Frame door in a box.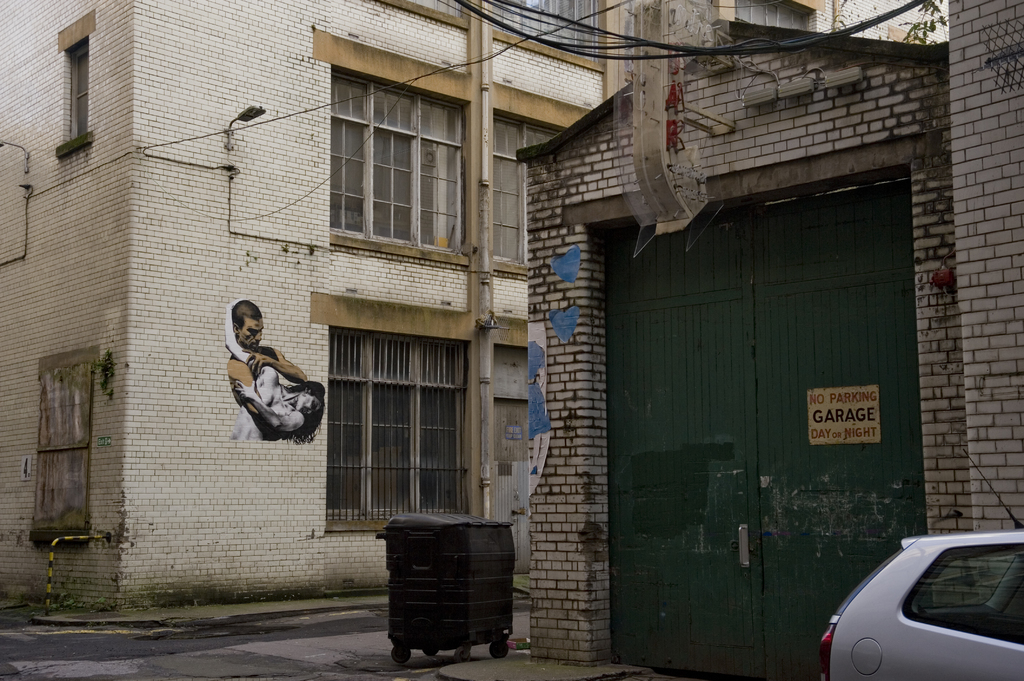
bbox=(482, 392, 536, 576).
